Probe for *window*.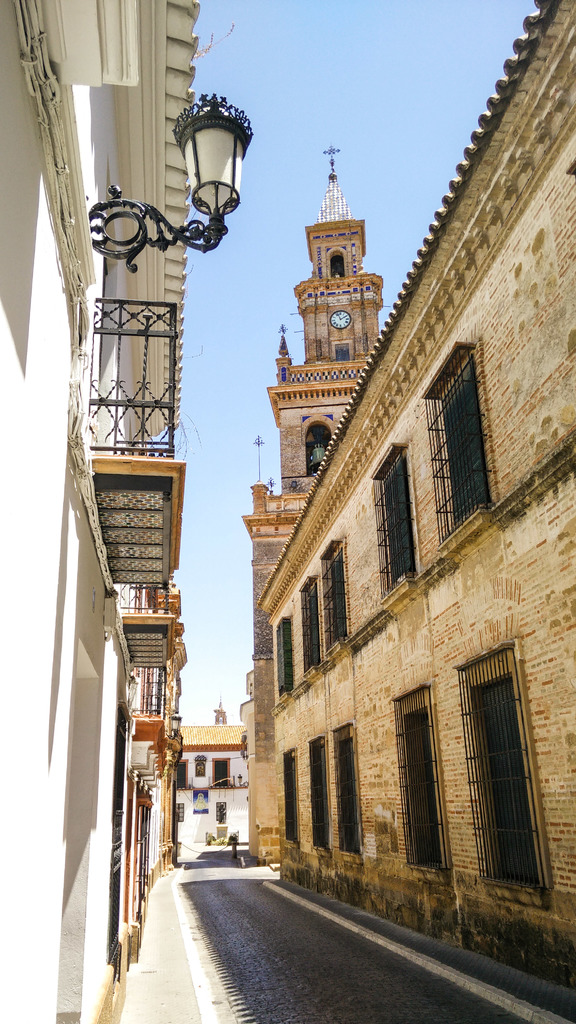
Probe result: (left=424, top=339, right=495, bottom=543).
